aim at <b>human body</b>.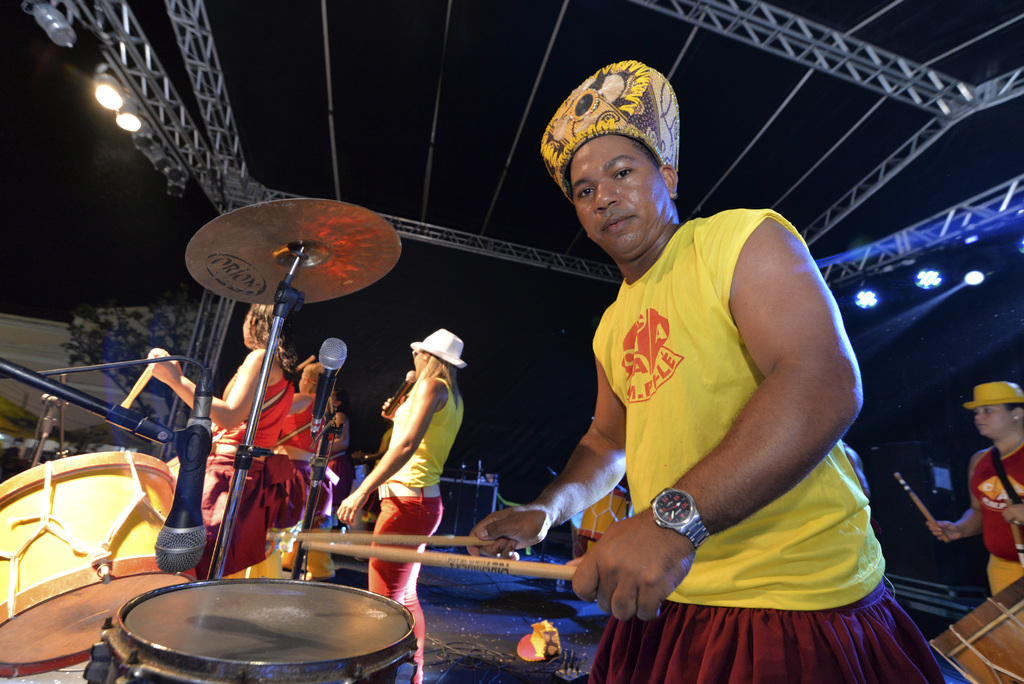
Aimed at locate(335, 328, 468, 683).
